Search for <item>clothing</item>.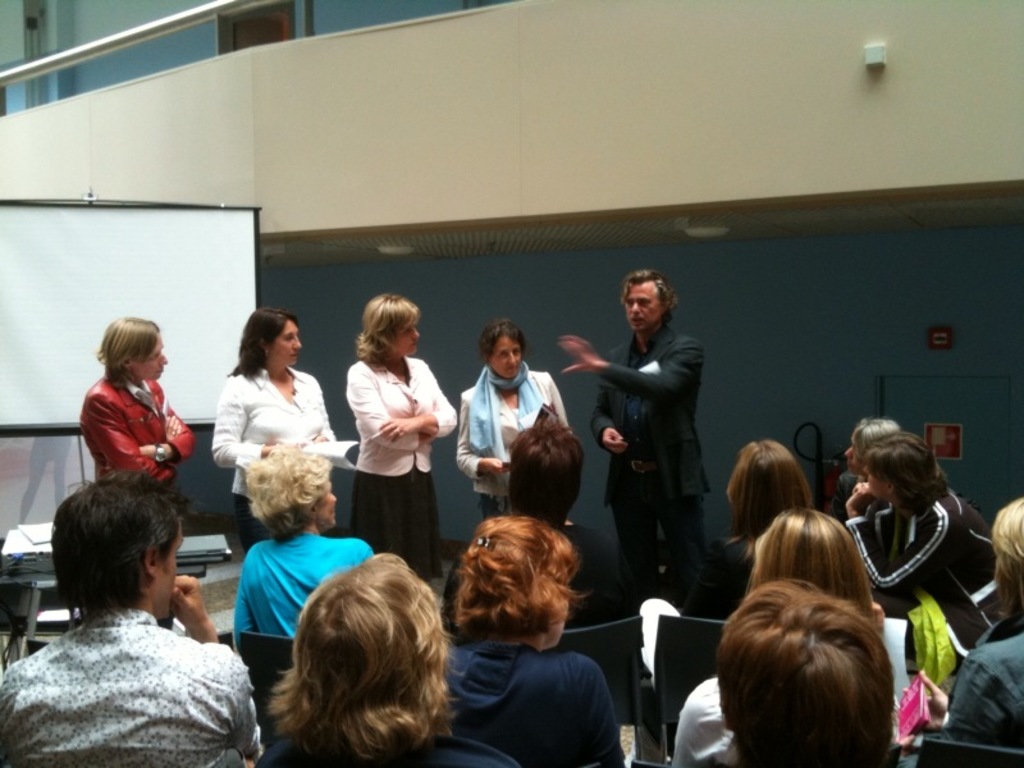
Found at <region>10, 588, 252, 765</region>.
